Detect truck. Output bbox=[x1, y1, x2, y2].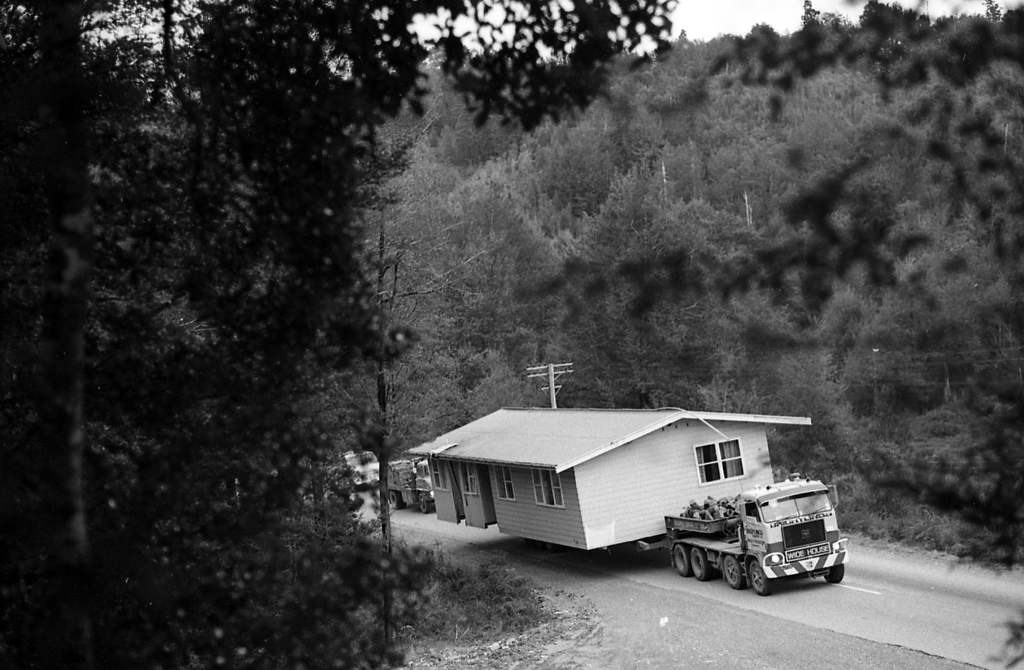
bbox=[657, 488, 853, 600].
